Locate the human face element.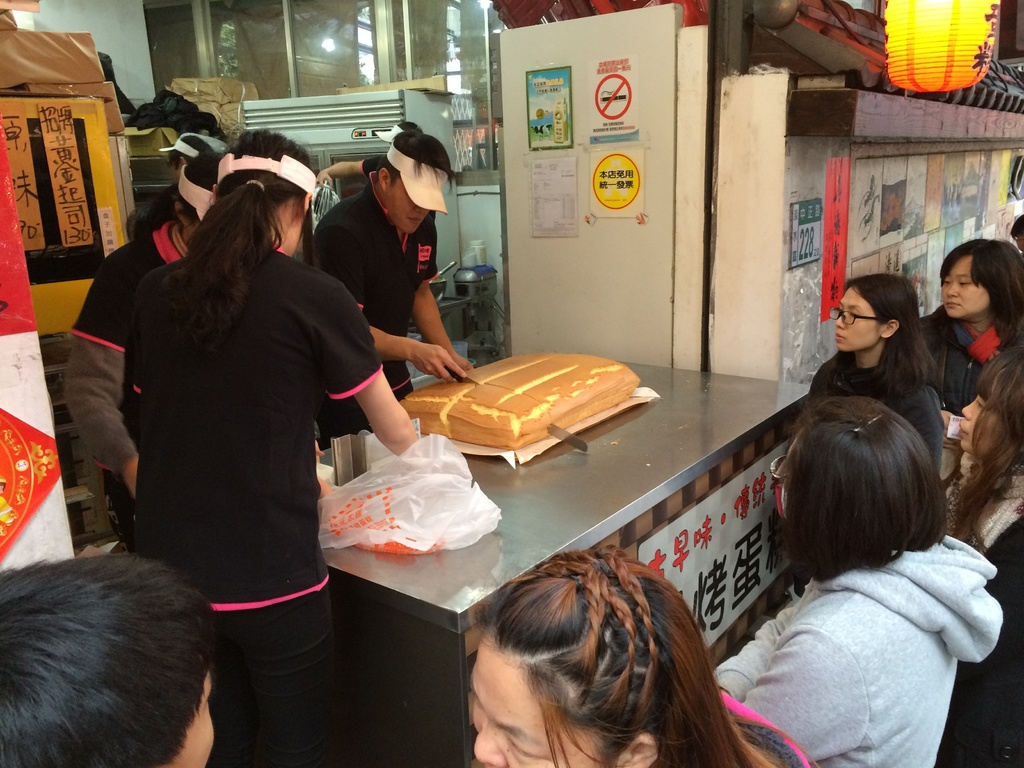
Element bbox: box=[945, 257, 989, 317].
